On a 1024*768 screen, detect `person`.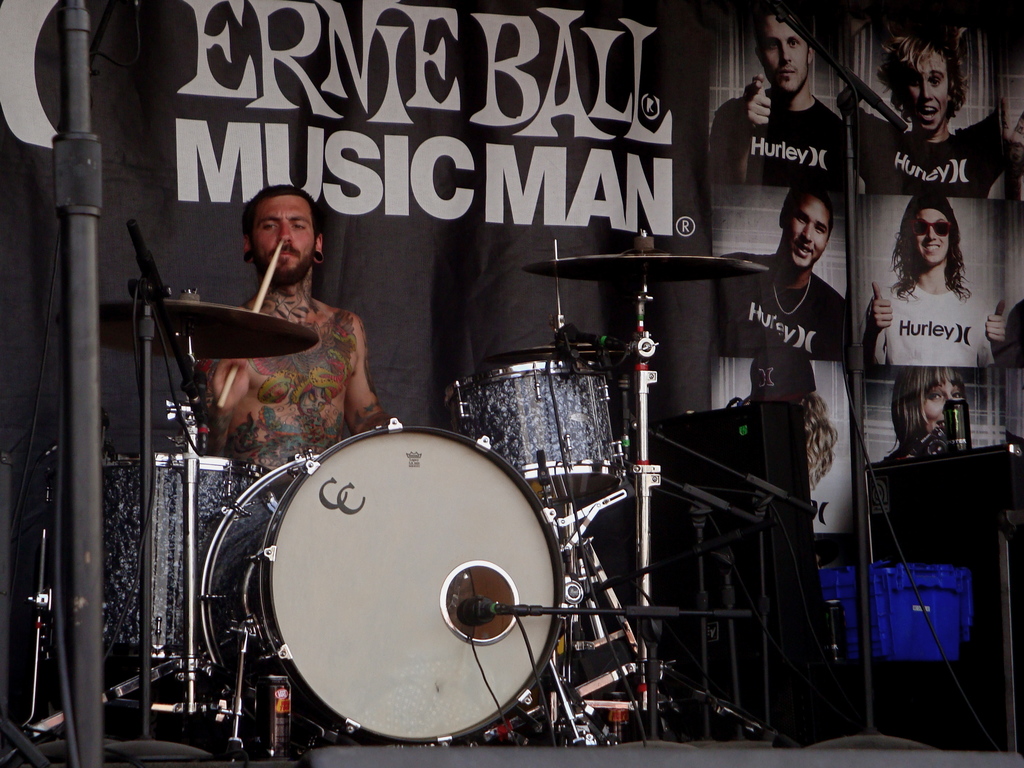
crop(856, 8, 1012, 197).
